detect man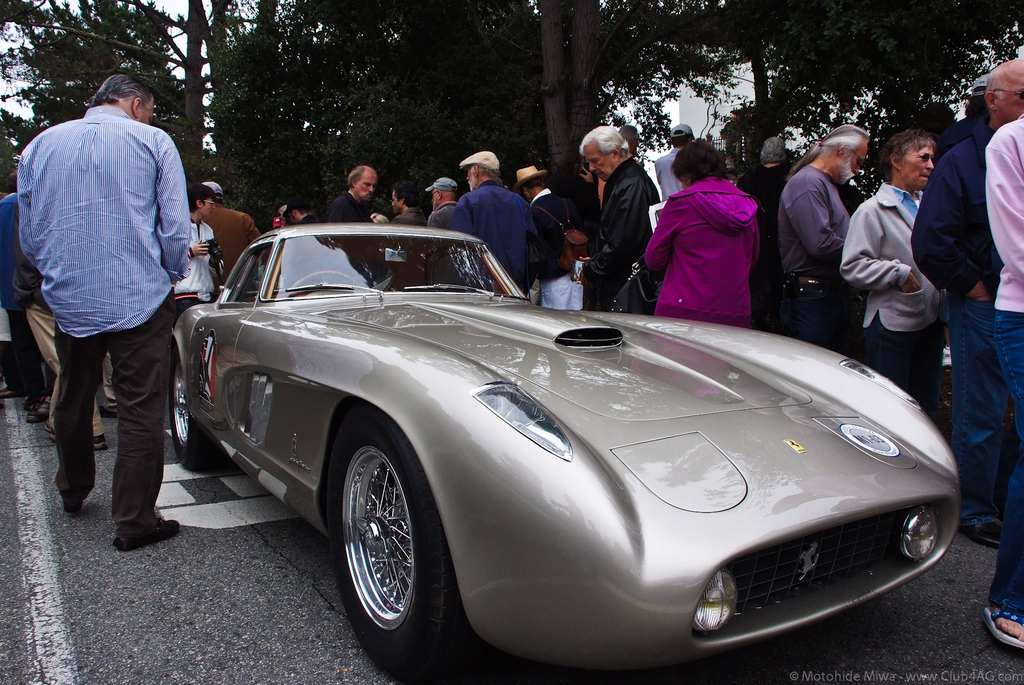
(619, 122, 639, 157)
